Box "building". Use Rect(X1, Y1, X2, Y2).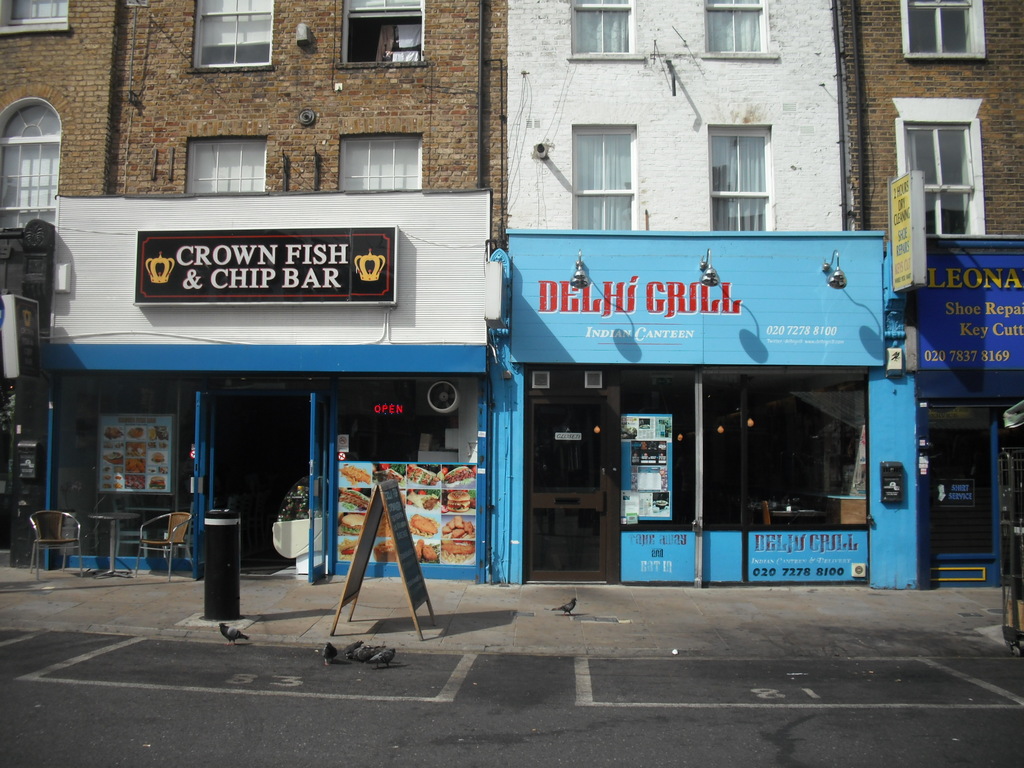
Rect(0, 0, 505, 576).
